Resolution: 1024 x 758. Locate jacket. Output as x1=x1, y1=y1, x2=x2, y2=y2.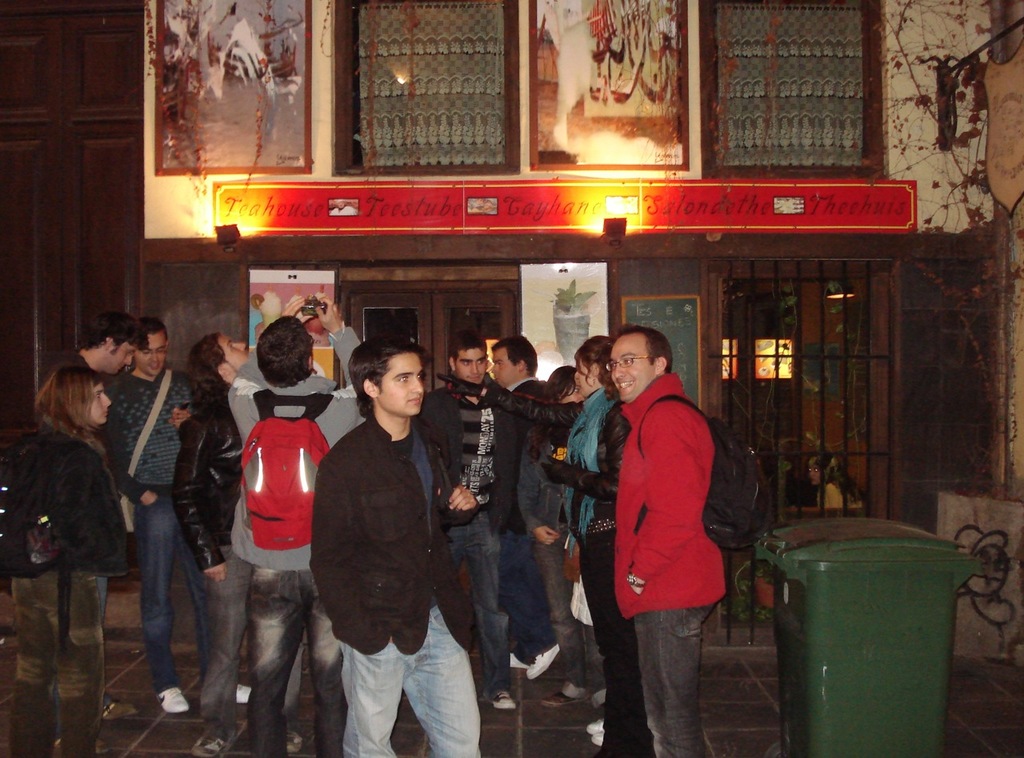
x1=488, y1=385, x2=630, y2=542.
